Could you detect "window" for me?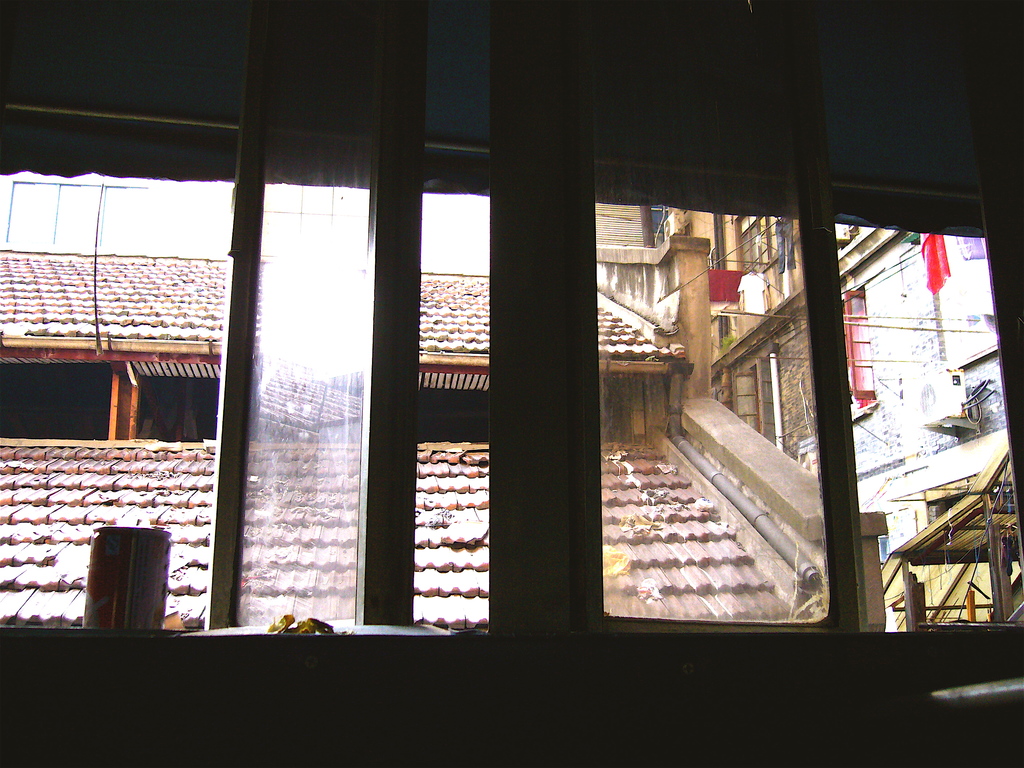
Detection result: BBox(0, 0, 1023, 652).
